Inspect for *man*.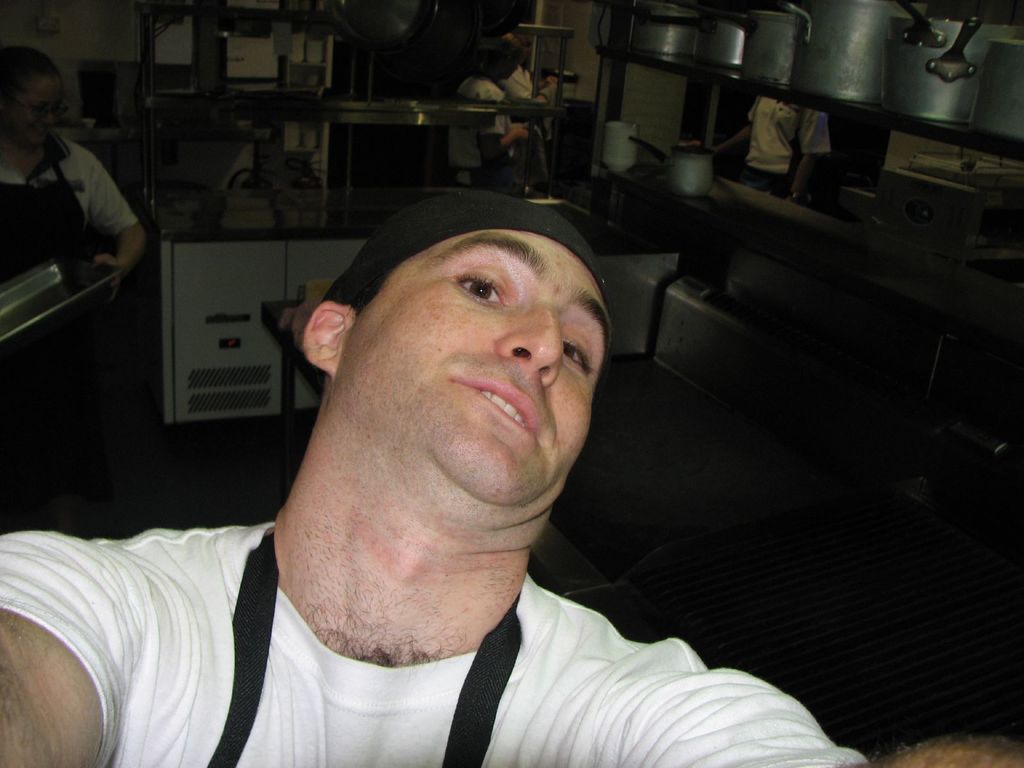
Inspection: 496 24 558 179.
